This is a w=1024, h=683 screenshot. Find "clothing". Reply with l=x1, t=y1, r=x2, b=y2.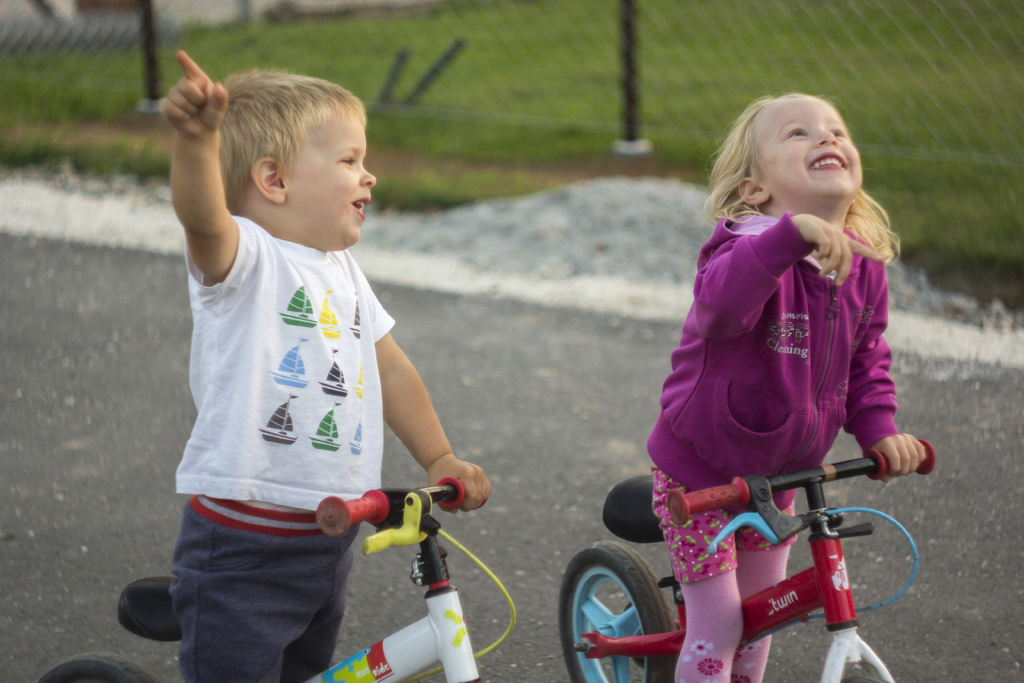
l=164, t=215, r=397, b=682.
